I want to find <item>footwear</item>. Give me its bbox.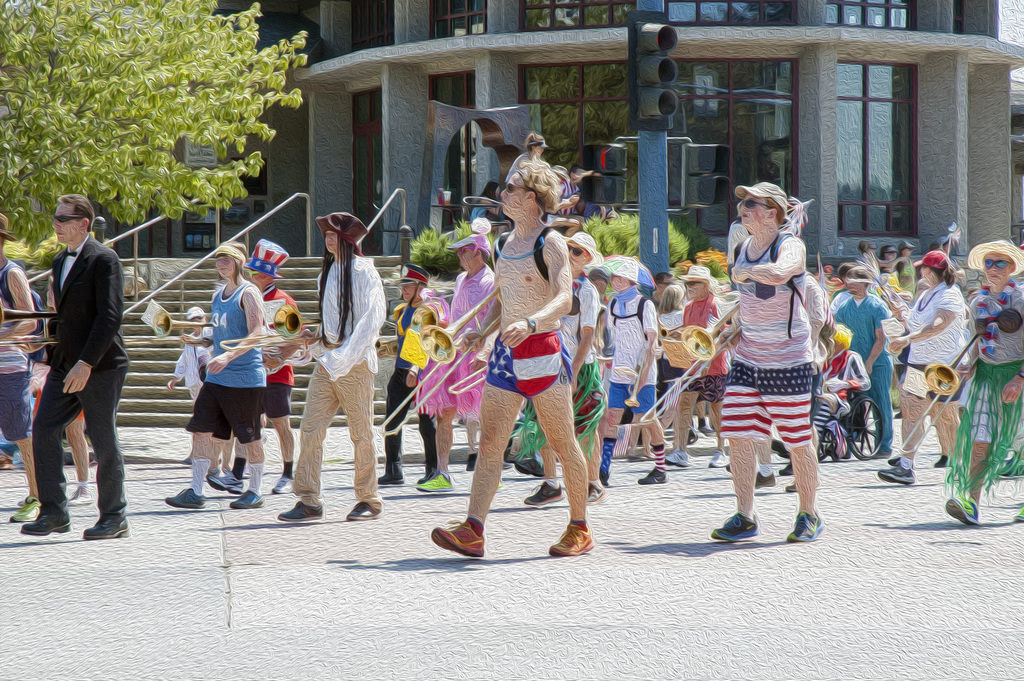
(884,453,900,466).
